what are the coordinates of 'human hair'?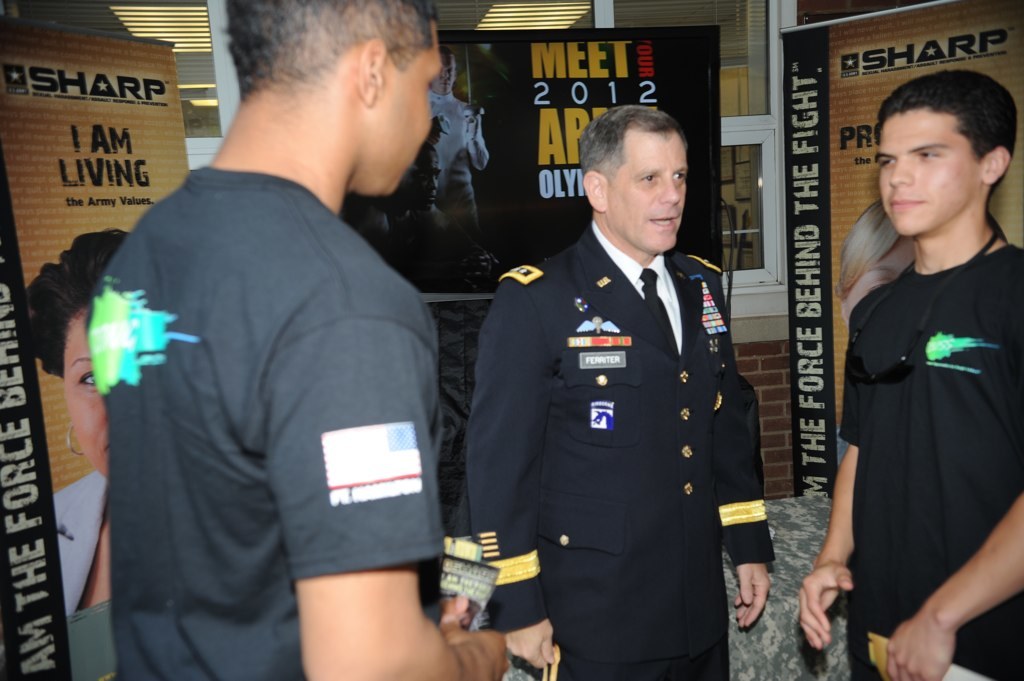
Rect(25, 223, 134, 383).
